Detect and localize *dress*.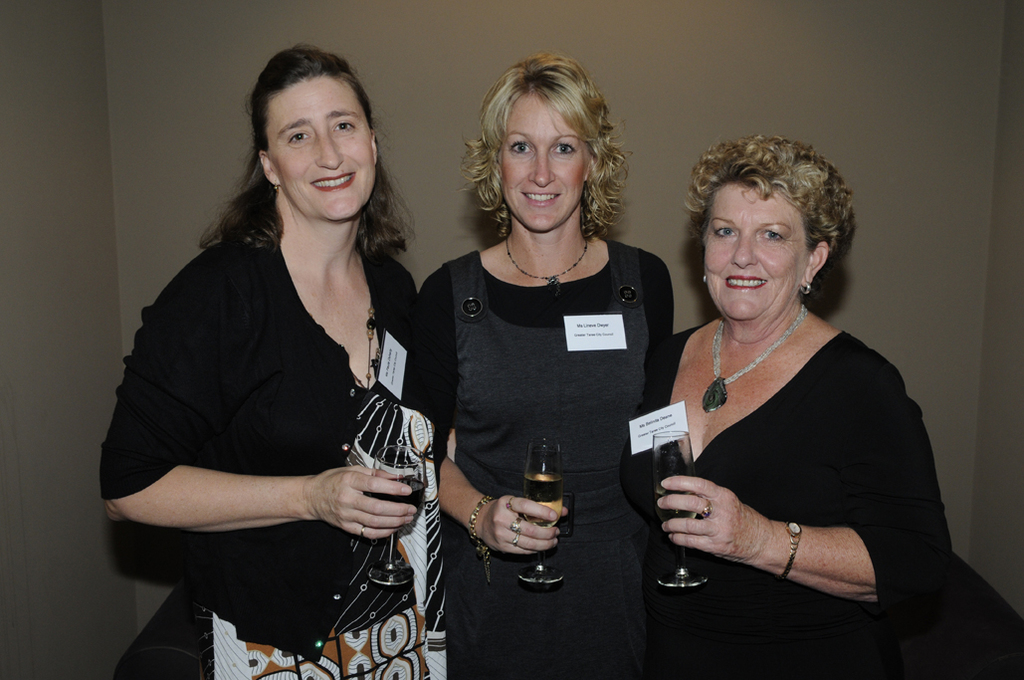
Localized at 194 382 446 679.
